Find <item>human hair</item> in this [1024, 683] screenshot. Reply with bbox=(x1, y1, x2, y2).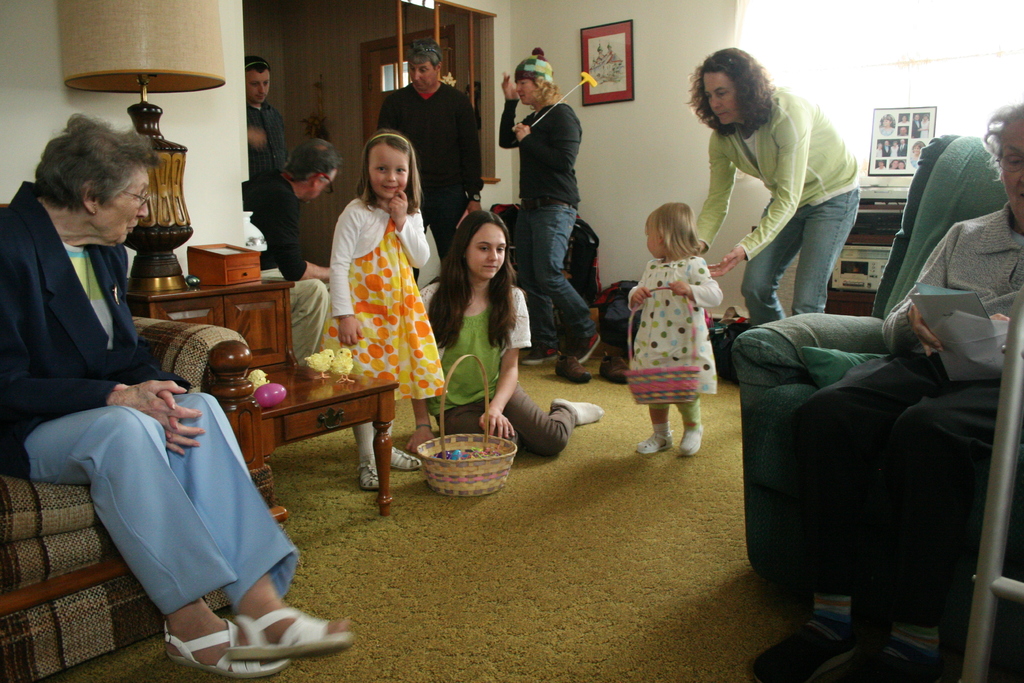
bbox=(530, 76, 561, 111).
